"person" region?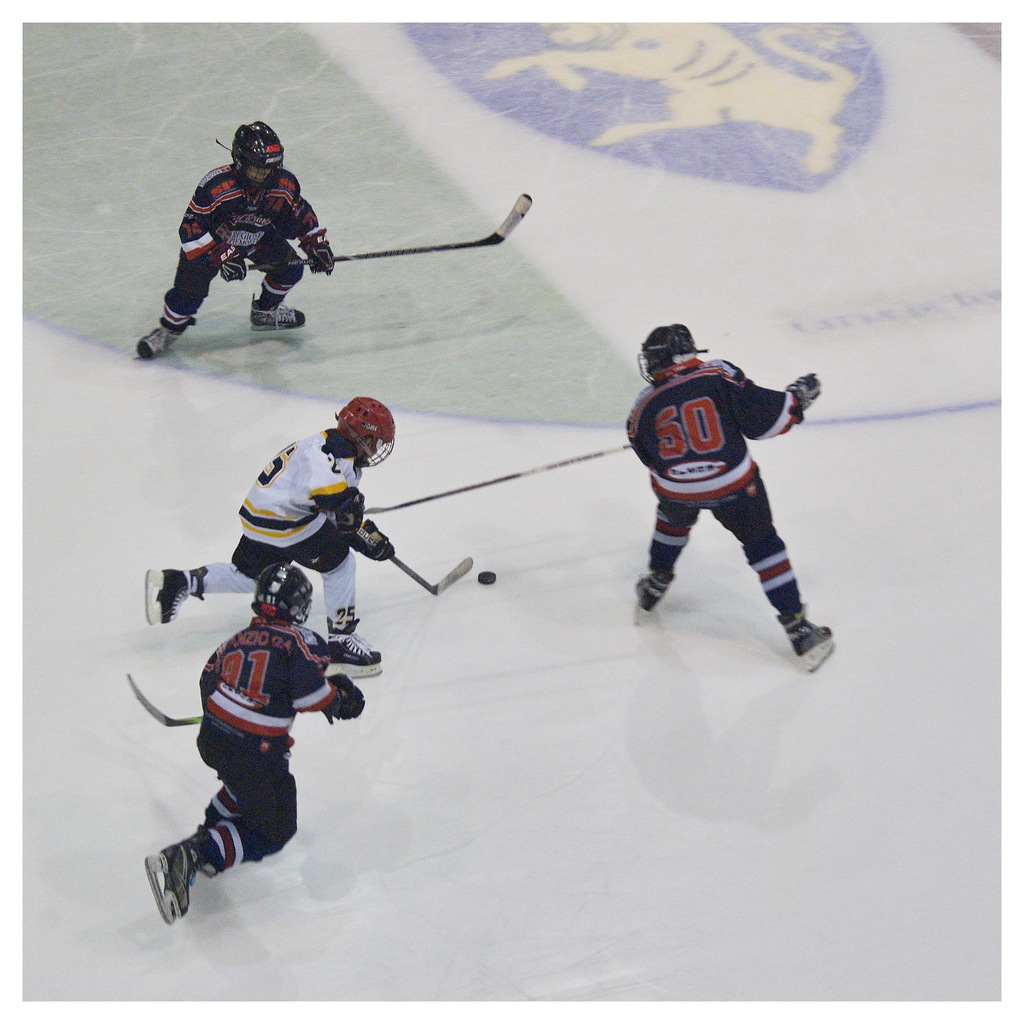
bbox=[620, 318, 844, 666]
